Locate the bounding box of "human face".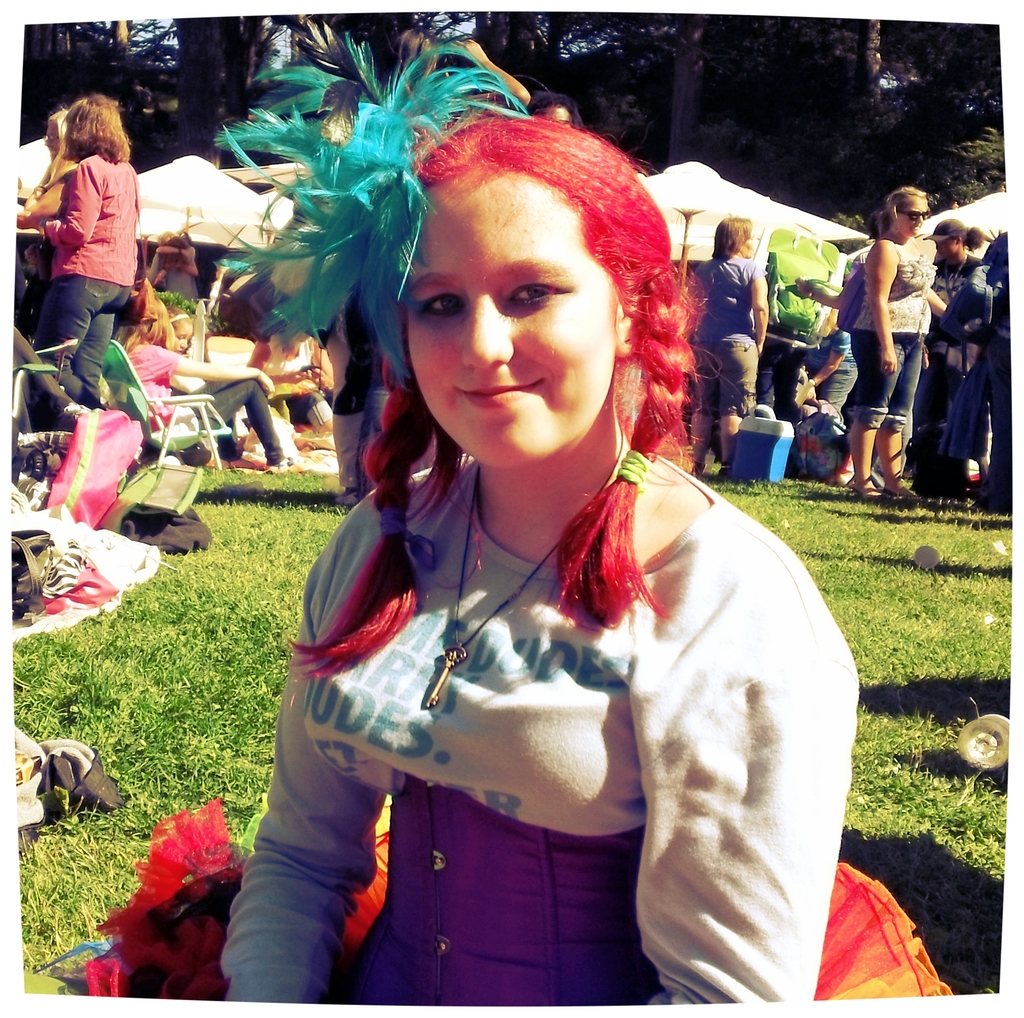
Bounding box: Rect(902, 202, 925, 233).
